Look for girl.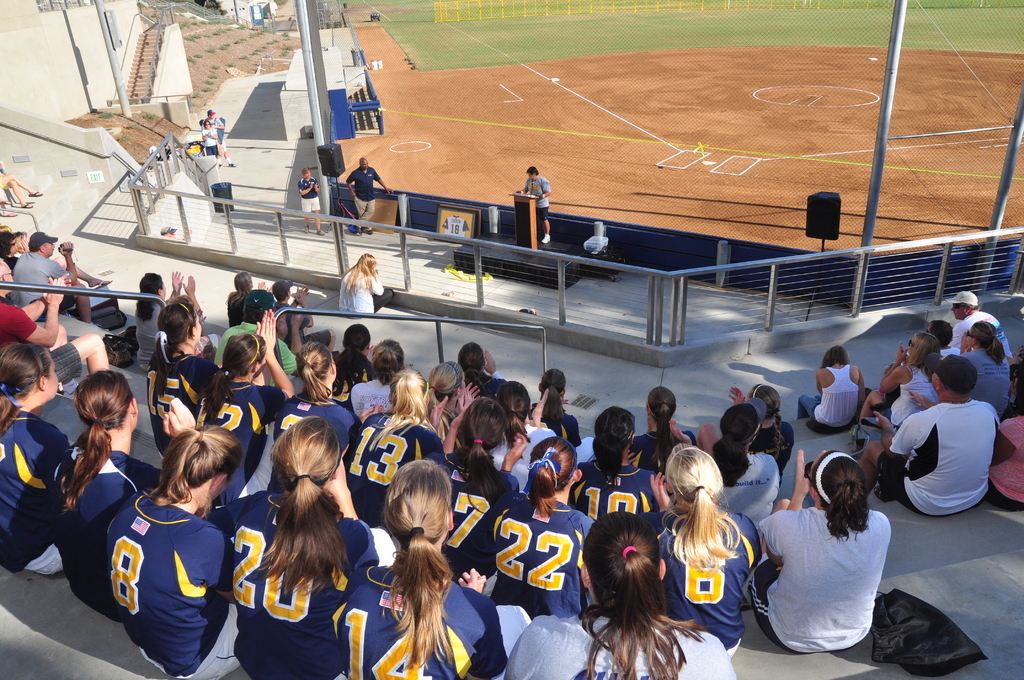
Found: 751:441:897:672.
